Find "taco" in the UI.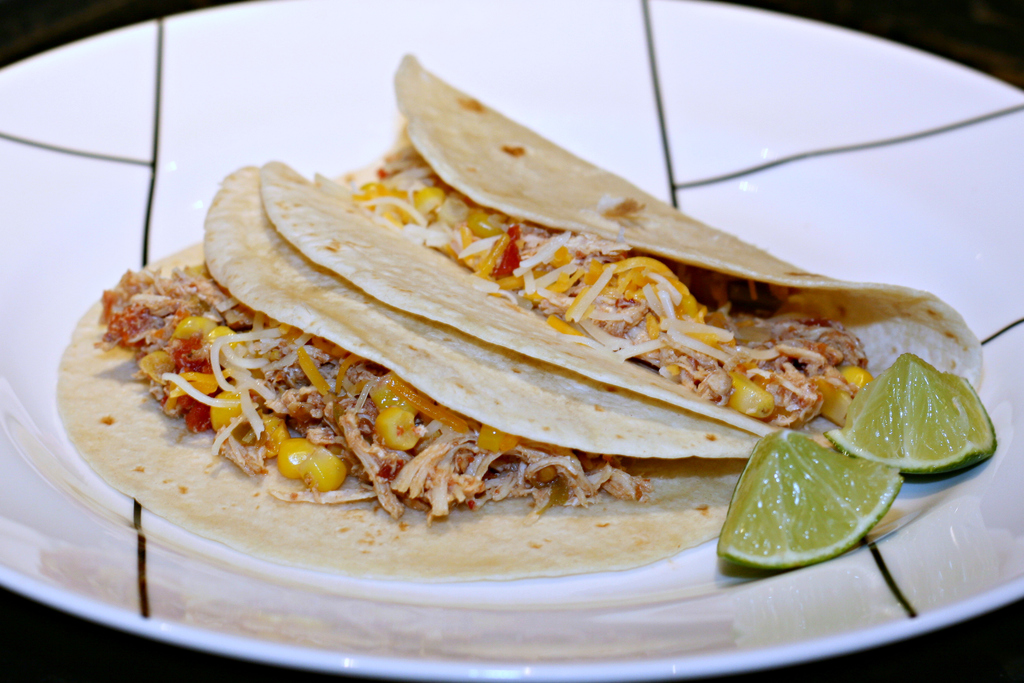
UI element at select_region(289, 53, 990, 479).
